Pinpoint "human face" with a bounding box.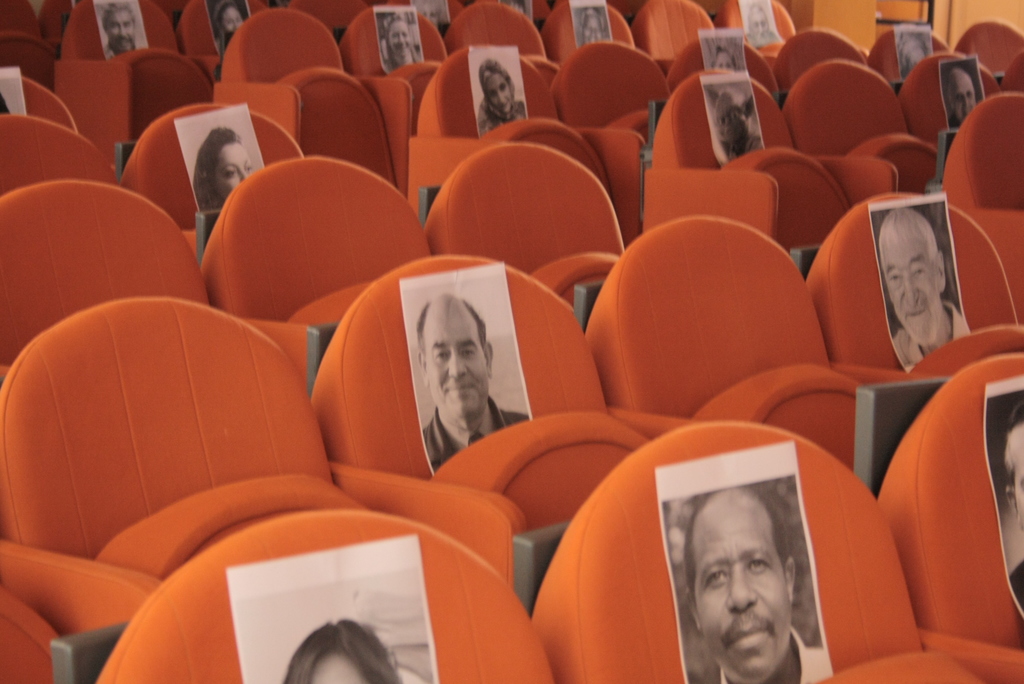
<region>753, 13, 772, 44</region>.
